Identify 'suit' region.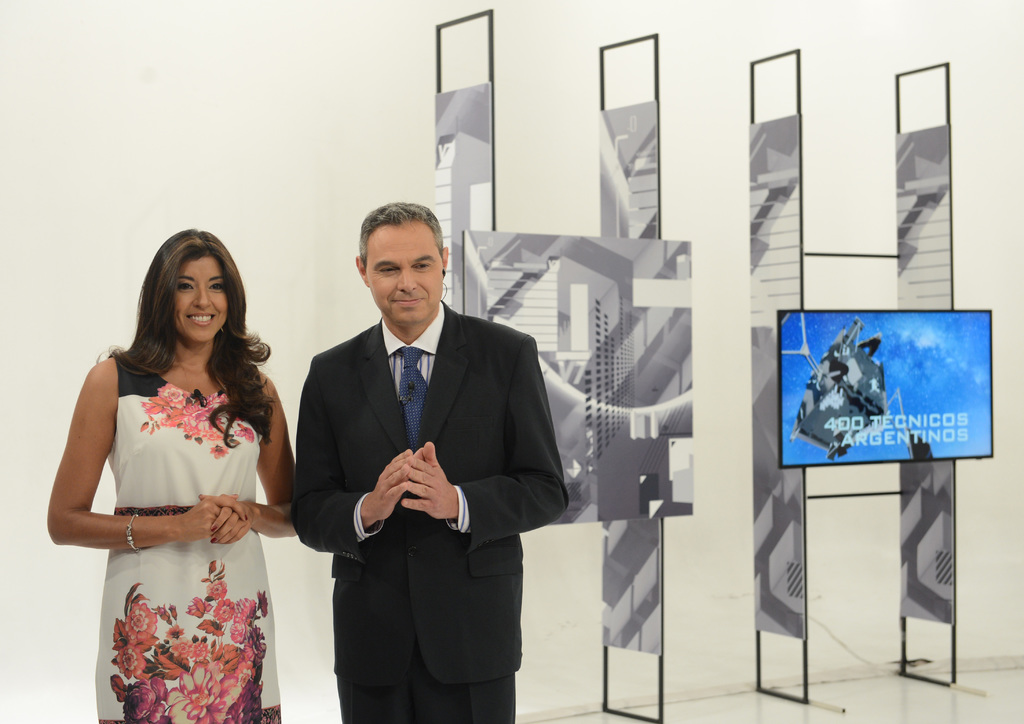
Region: 286/300/568/723.
